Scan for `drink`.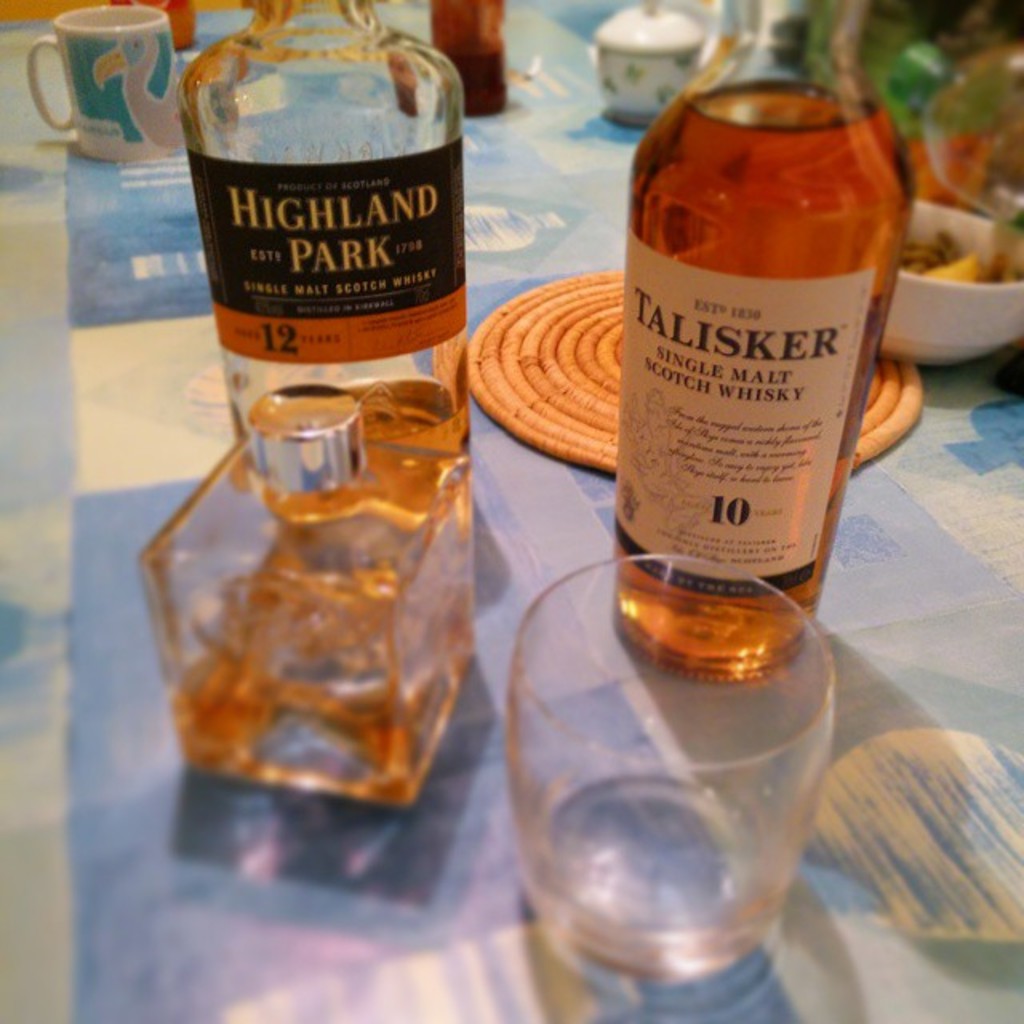
Scan result: region(370, 374, 456, 494).
